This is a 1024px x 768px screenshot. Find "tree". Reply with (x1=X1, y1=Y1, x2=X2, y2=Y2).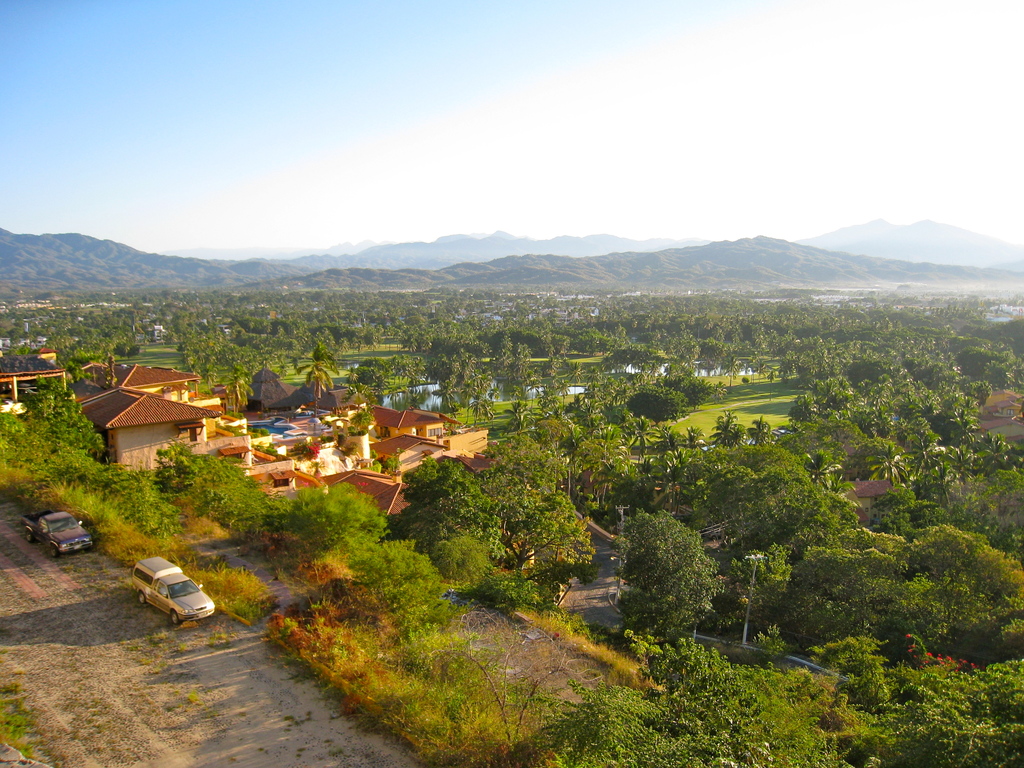
(x1=611, y1=496, x2=729, y2=650).
